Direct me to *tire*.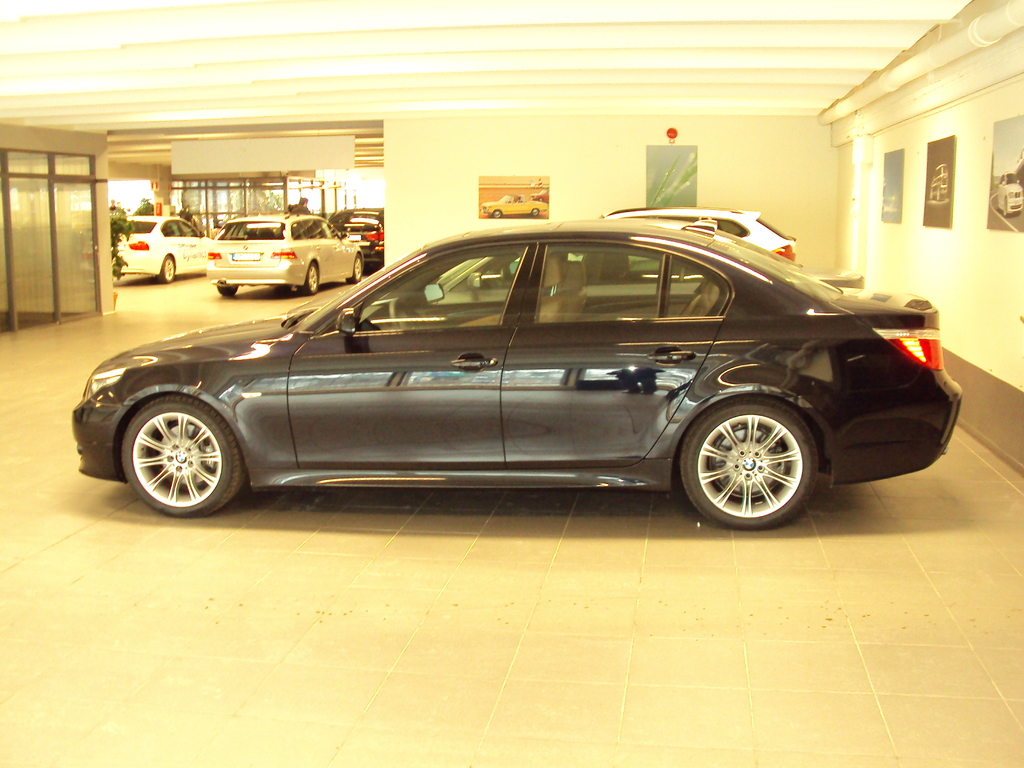
Direction: bbox=[349, 252, 362, 285].
